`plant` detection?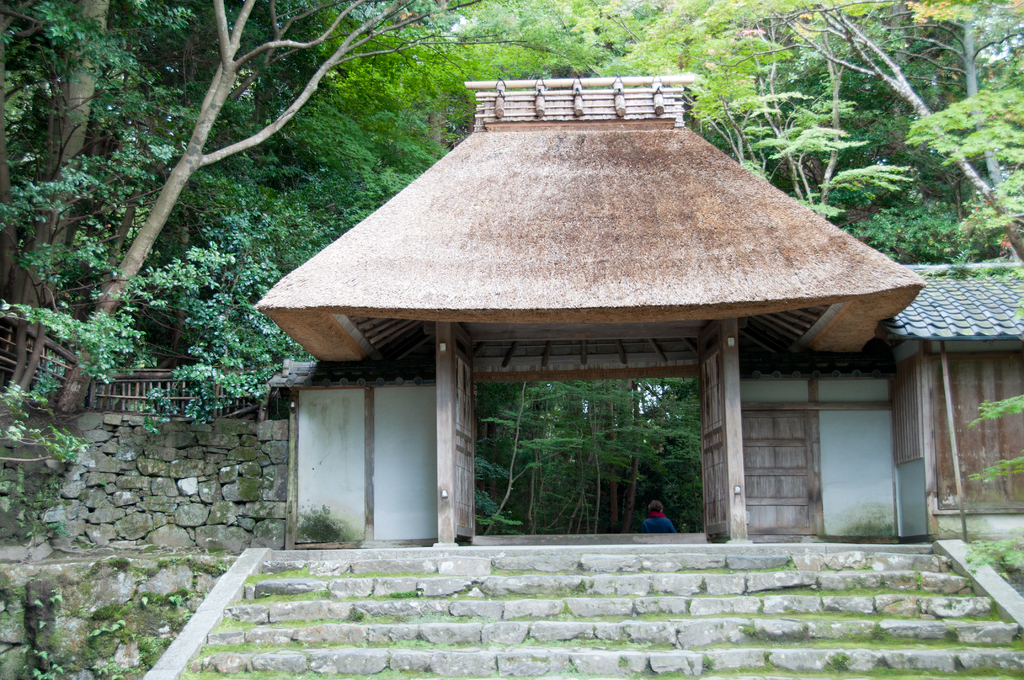
detection(21, 650, 65, 679)
